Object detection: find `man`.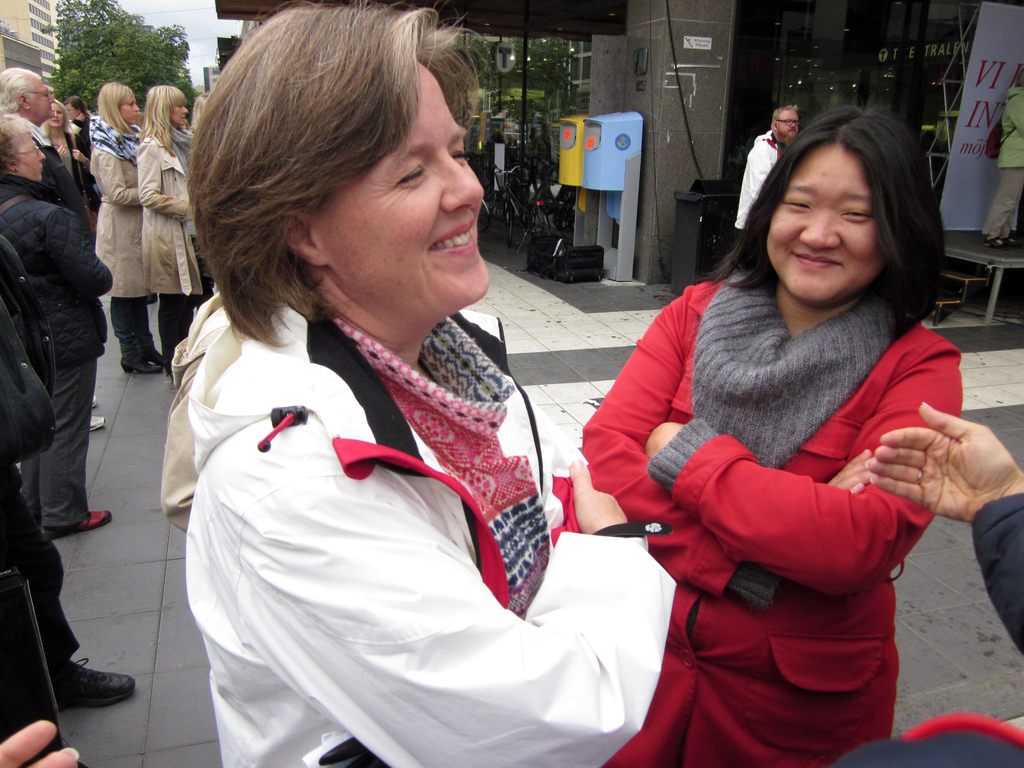
left=0, top=67, right=106, bottom=431.
